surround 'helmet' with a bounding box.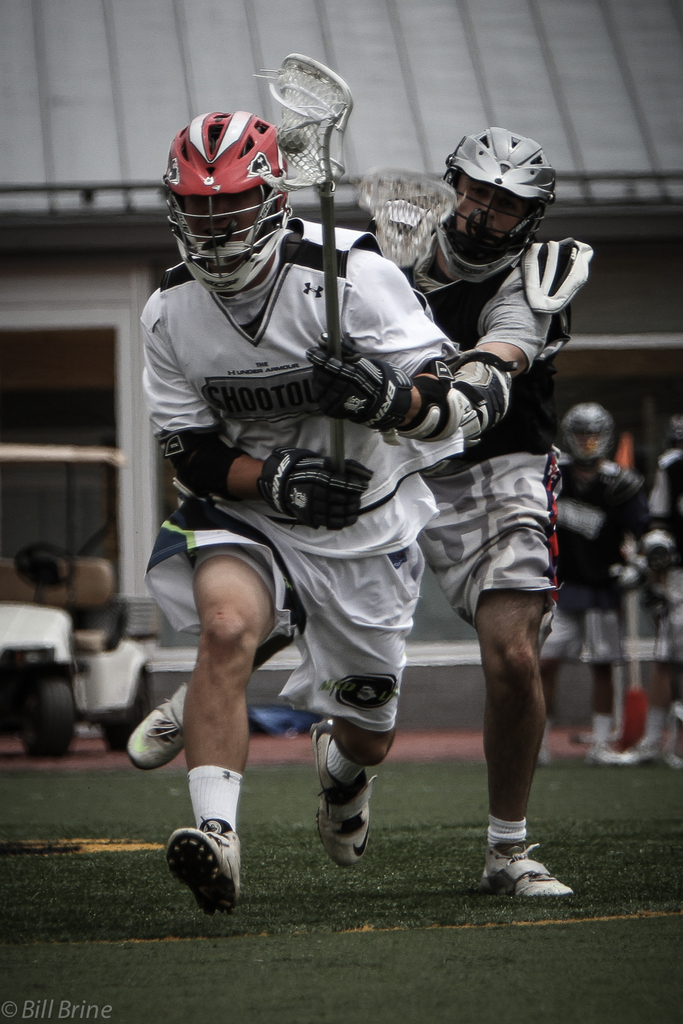
l=561, t=403, r=614, b=465.
